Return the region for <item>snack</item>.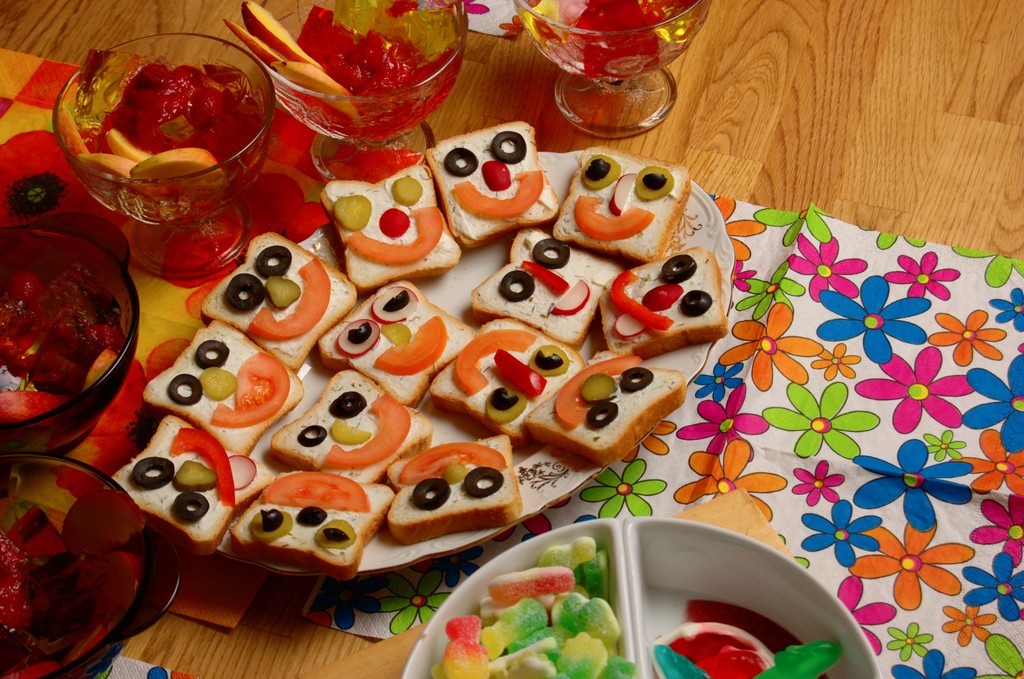
[left=429, top=315, right=590, bottom=435].
